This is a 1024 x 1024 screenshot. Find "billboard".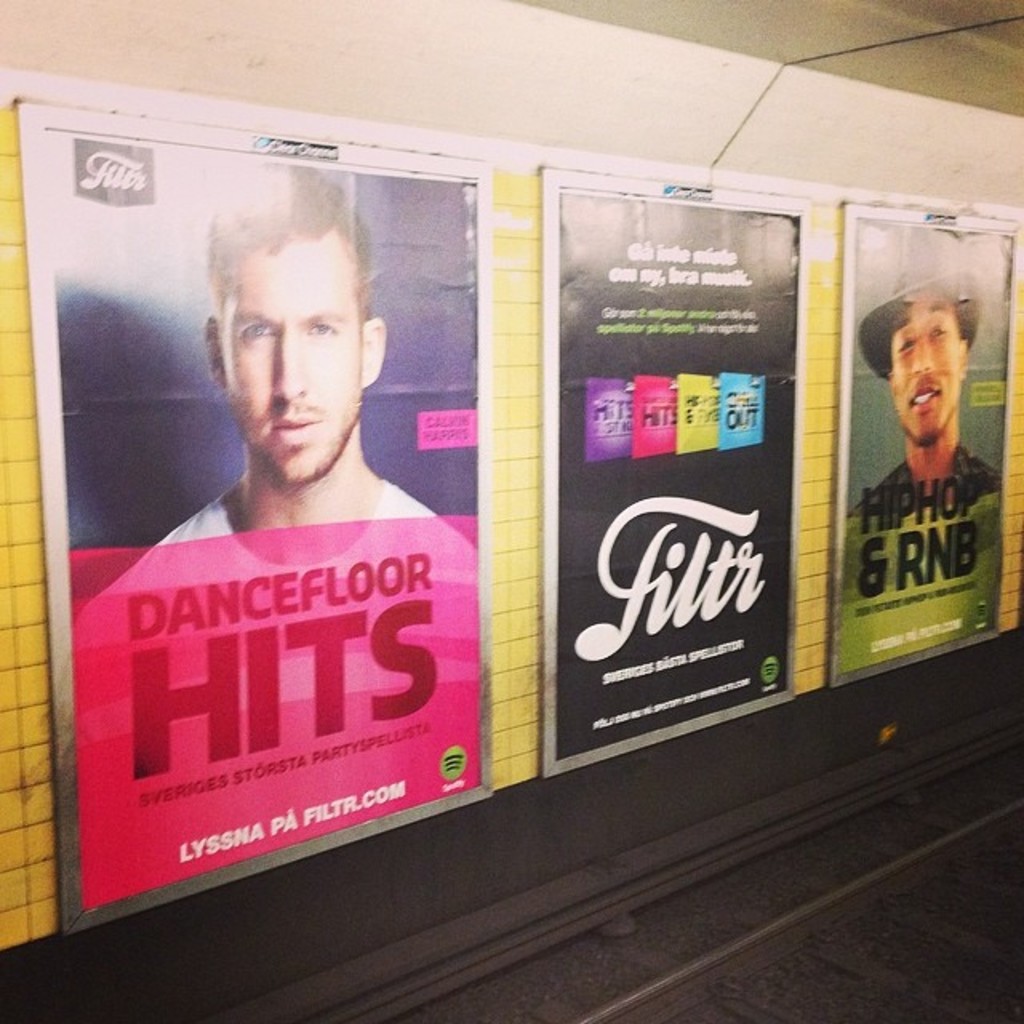
Bounding box: bbox(827, 211, 1010, 677).
